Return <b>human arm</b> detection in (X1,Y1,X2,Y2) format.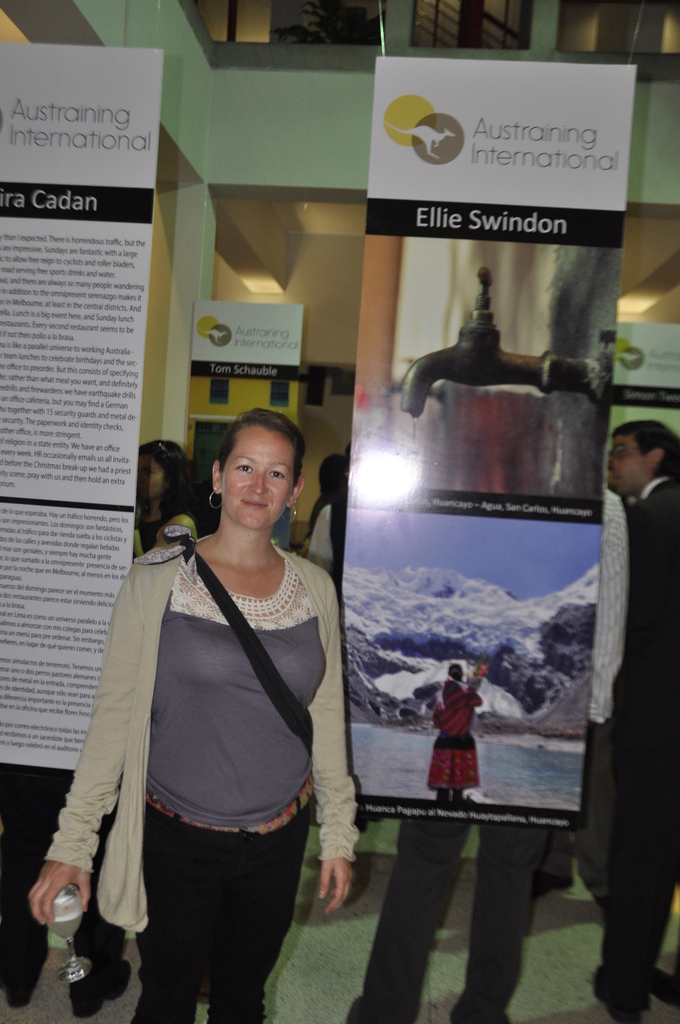
(17,563,141,945).
